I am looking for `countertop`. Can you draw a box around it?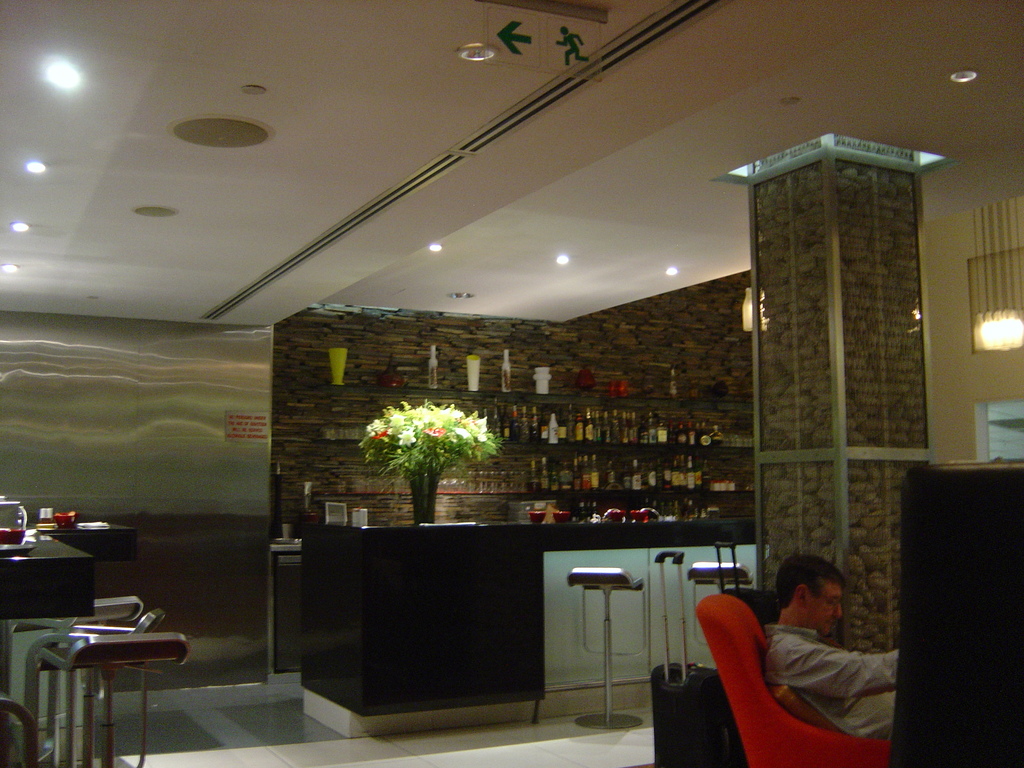
Sure, the bounding box is (x1=0, y1=490, x2=141, y2=617).
